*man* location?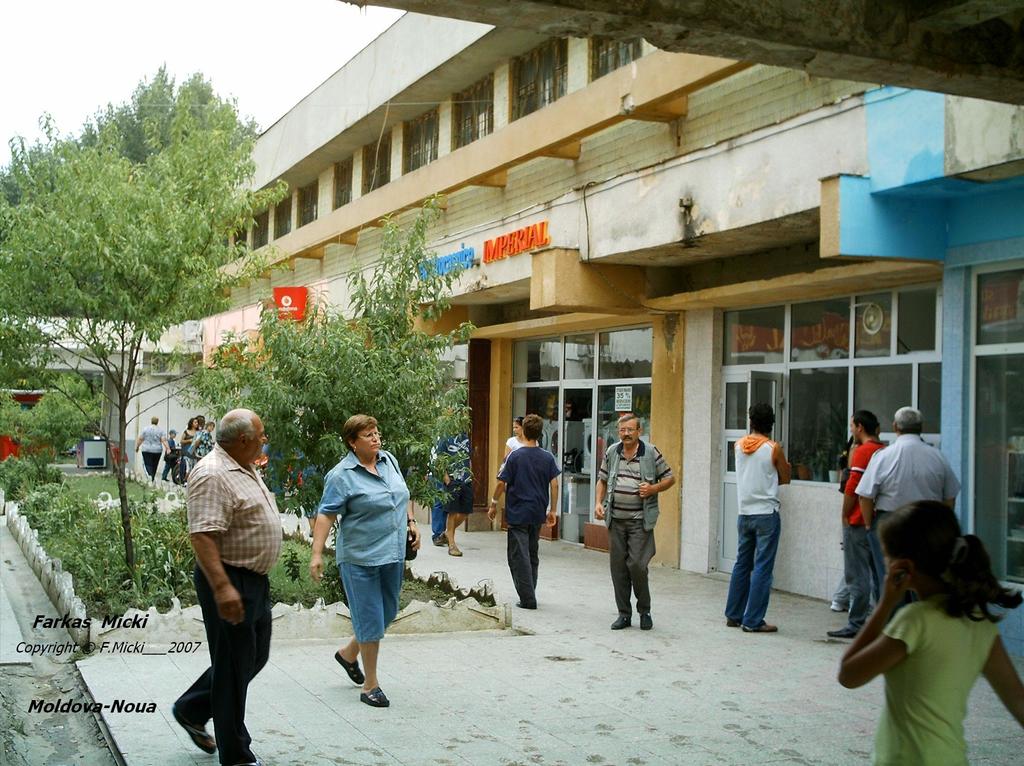
(left=856, top=403, right=957, bottom=614)
